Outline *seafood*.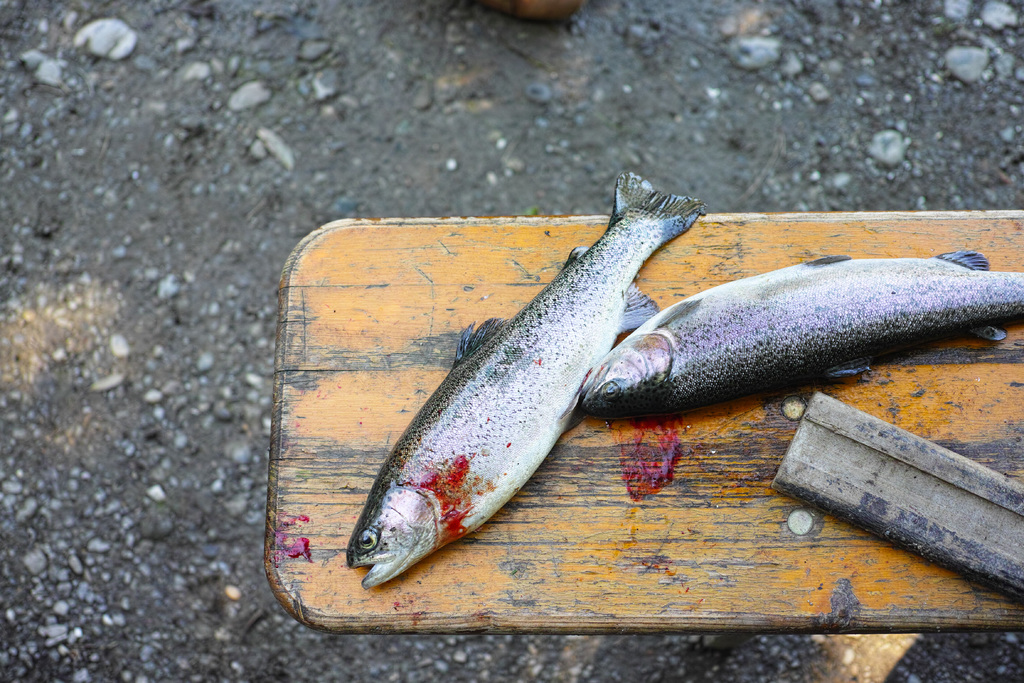
Outline: [x1=343, y1=171, x2=705, y2=588].
